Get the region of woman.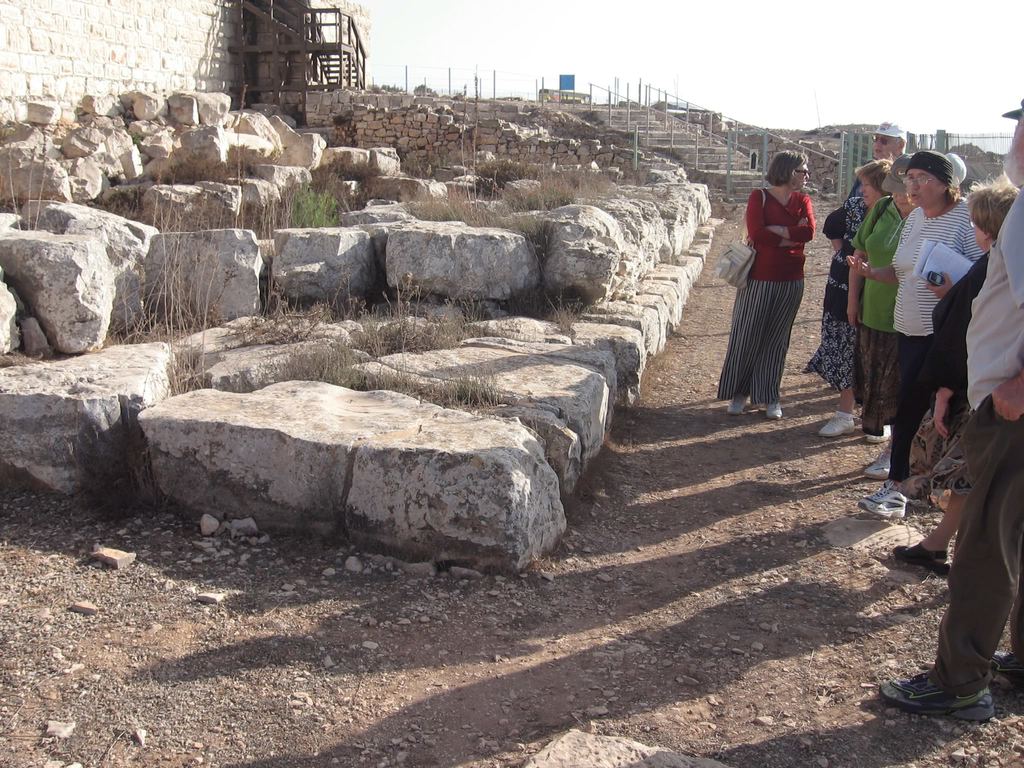
region(853, 156, 899, 210).
